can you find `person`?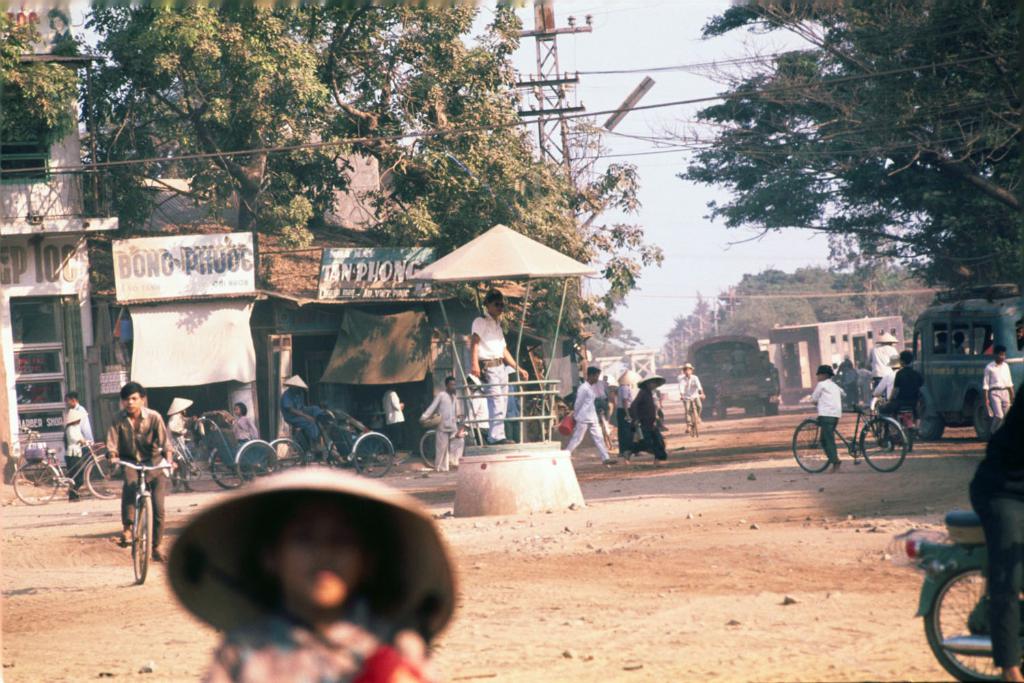
Yes, bounding box: locate(862, 333, 898, 385).
